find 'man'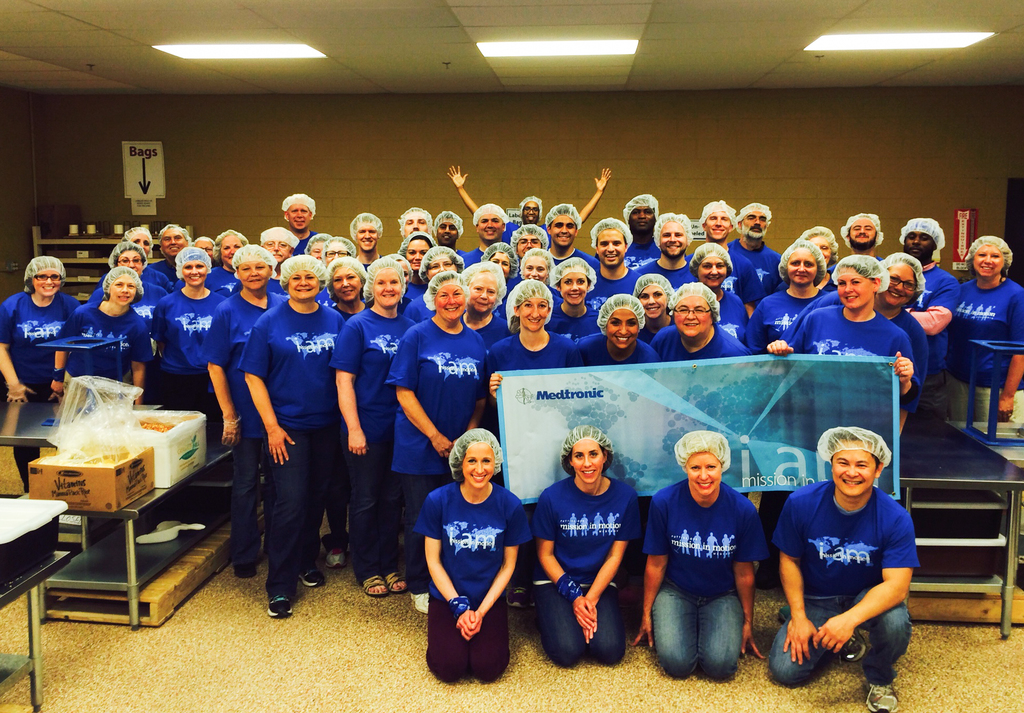
l=448, t=165, r=610, b=241
